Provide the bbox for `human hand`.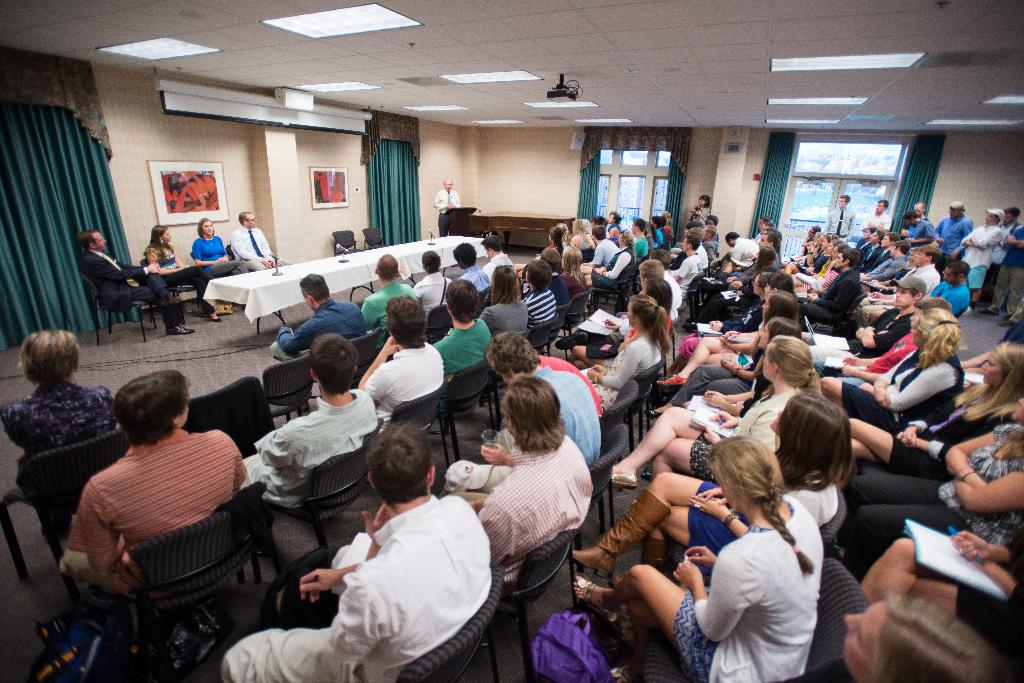
l=840, t=357, r=861, b=366.
